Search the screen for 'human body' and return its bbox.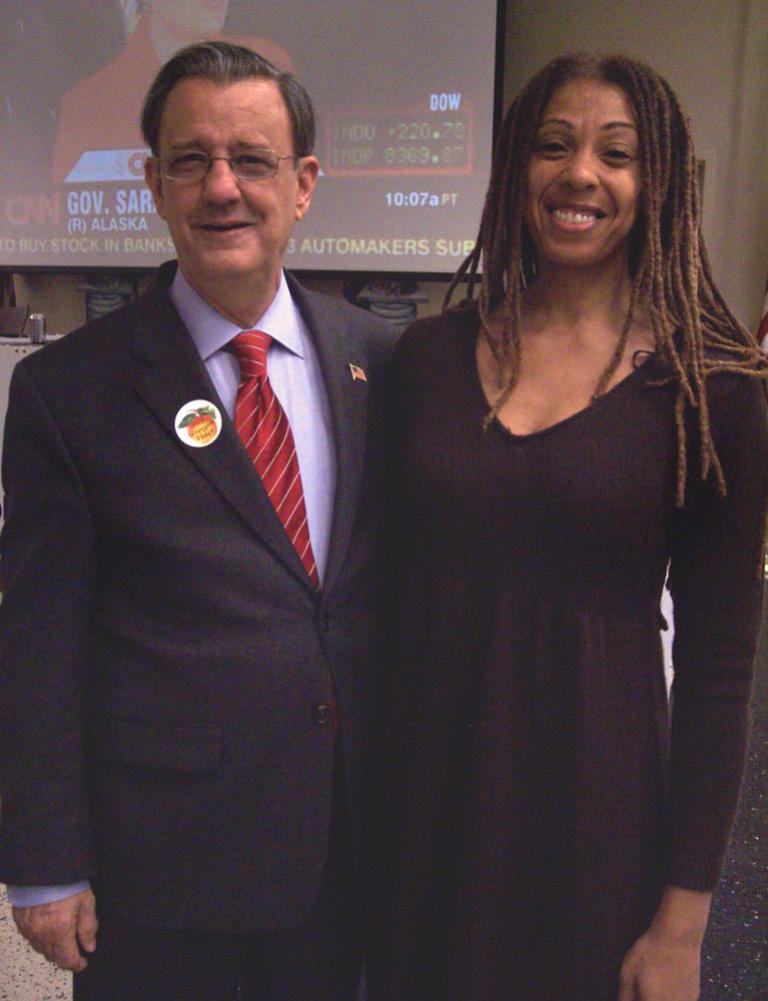
Found: bbox(376, 55, 767, 1000).
